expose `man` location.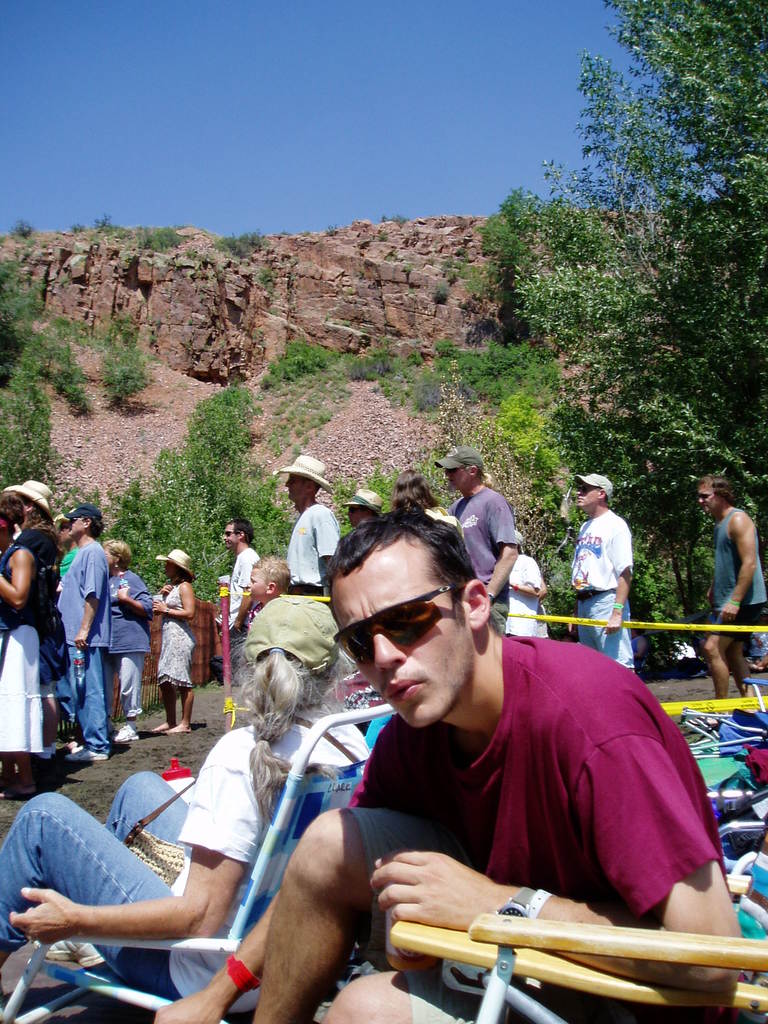
Exposed at (x1=433, y1=442, x2=522, y2=633).
